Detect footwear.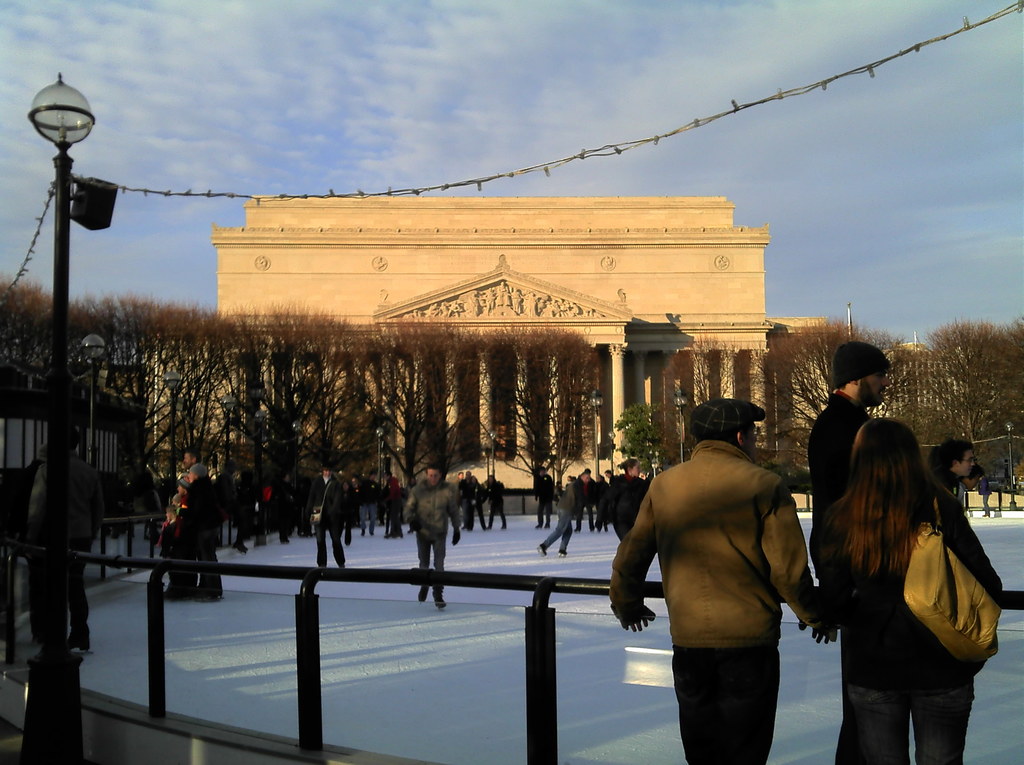
Detected at (x1=279, y1=528, x2=288, y2=544).
